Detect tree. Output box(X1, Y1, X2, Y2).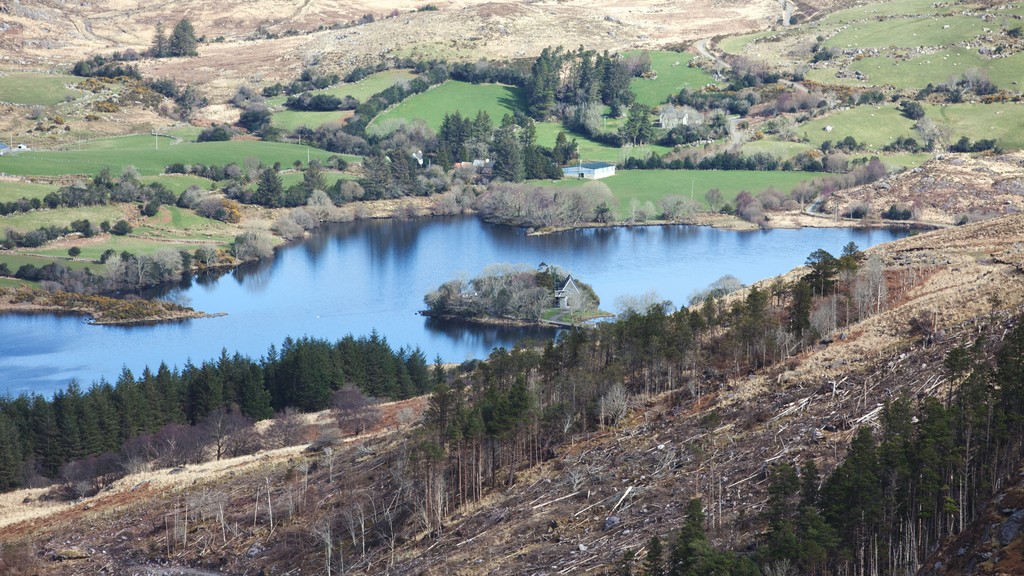
box(368, 153, 406, 200).
